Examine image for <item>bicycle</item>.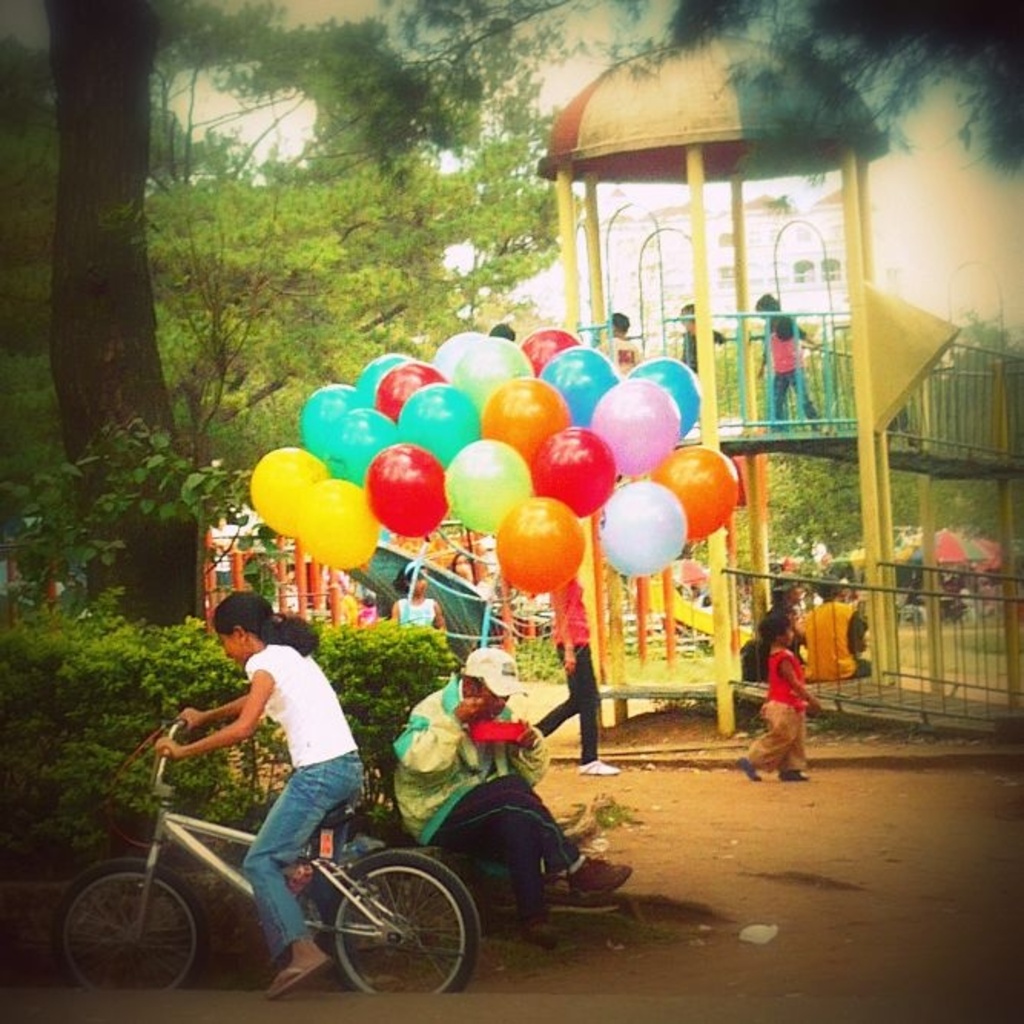
Examination result: x1=57, y1=752, x2=504, y2=1004.
